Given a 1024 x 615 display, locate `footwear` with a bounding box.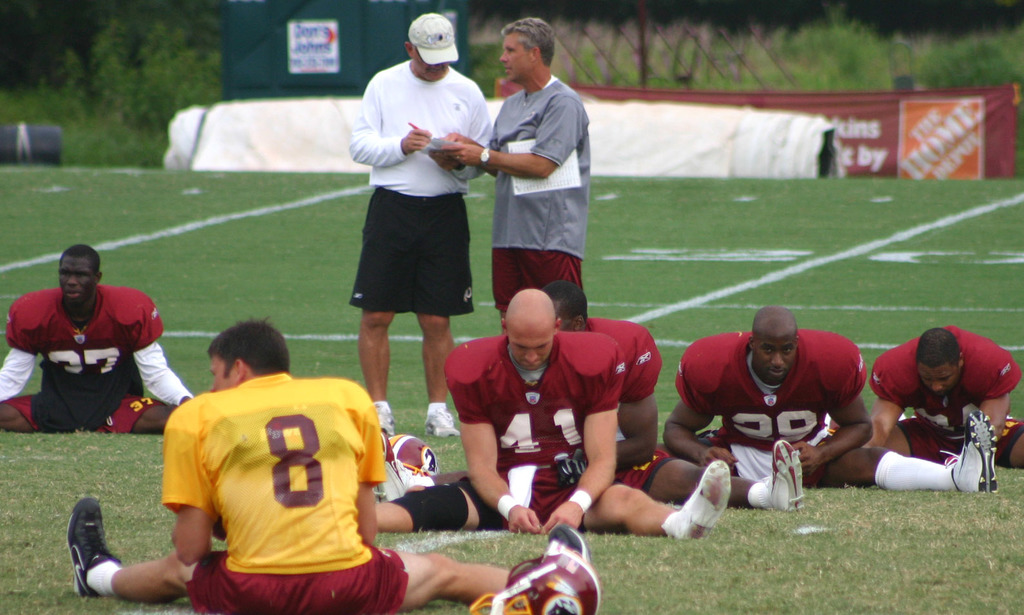
Located: (left=72, top=498, right=120, bottom=605).
